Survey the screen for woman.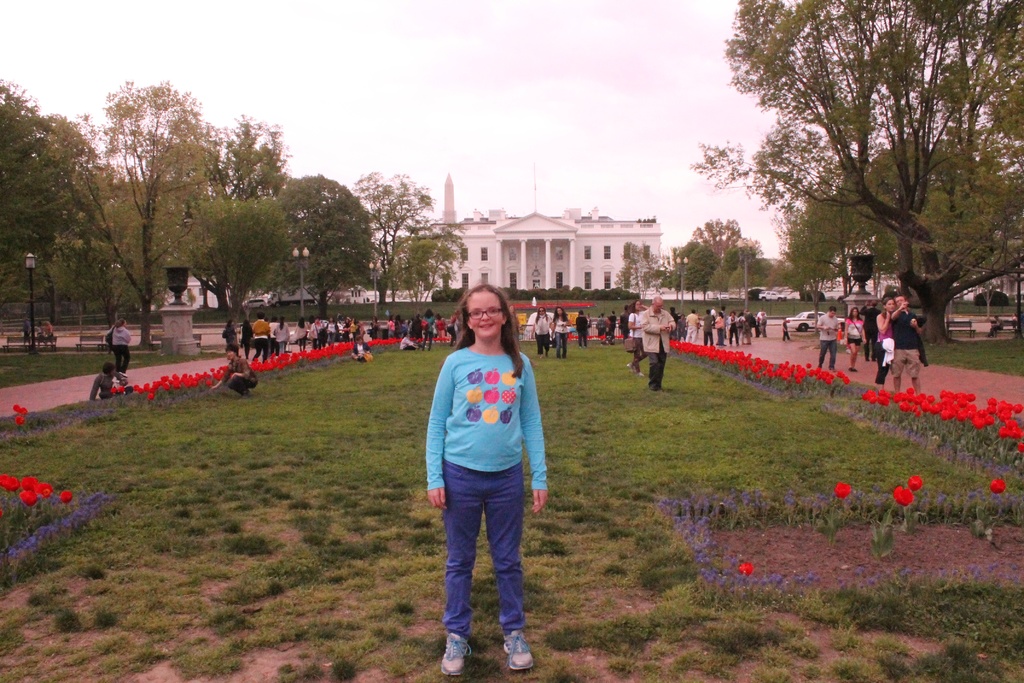
Survey found: 627/300/651/375.
